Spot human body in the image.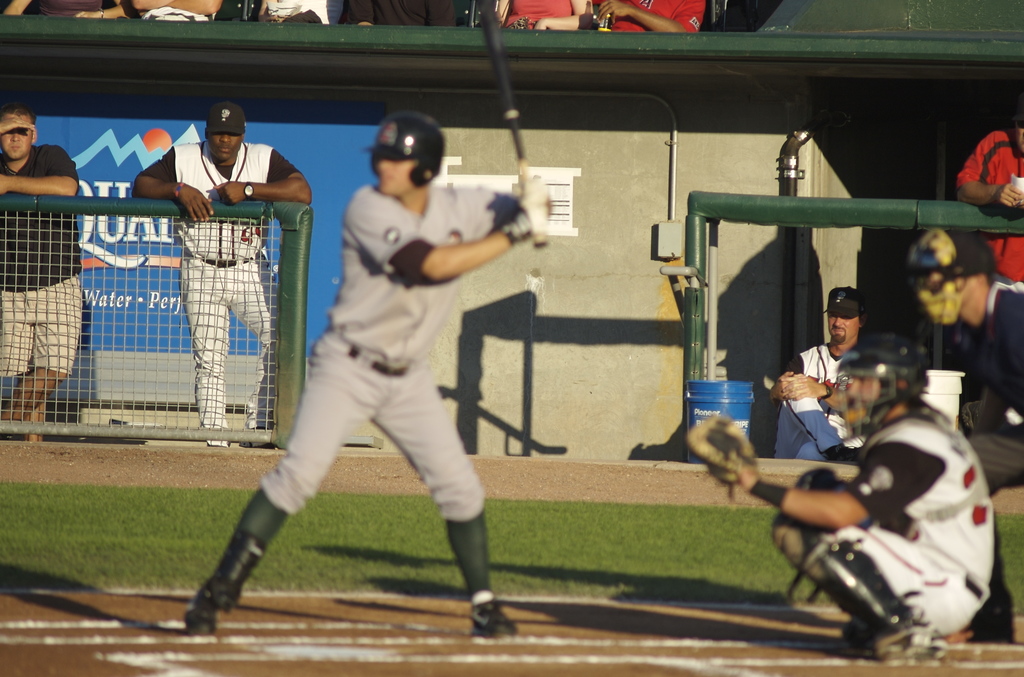
human body found at bbox(0, 149, 94, 442).
